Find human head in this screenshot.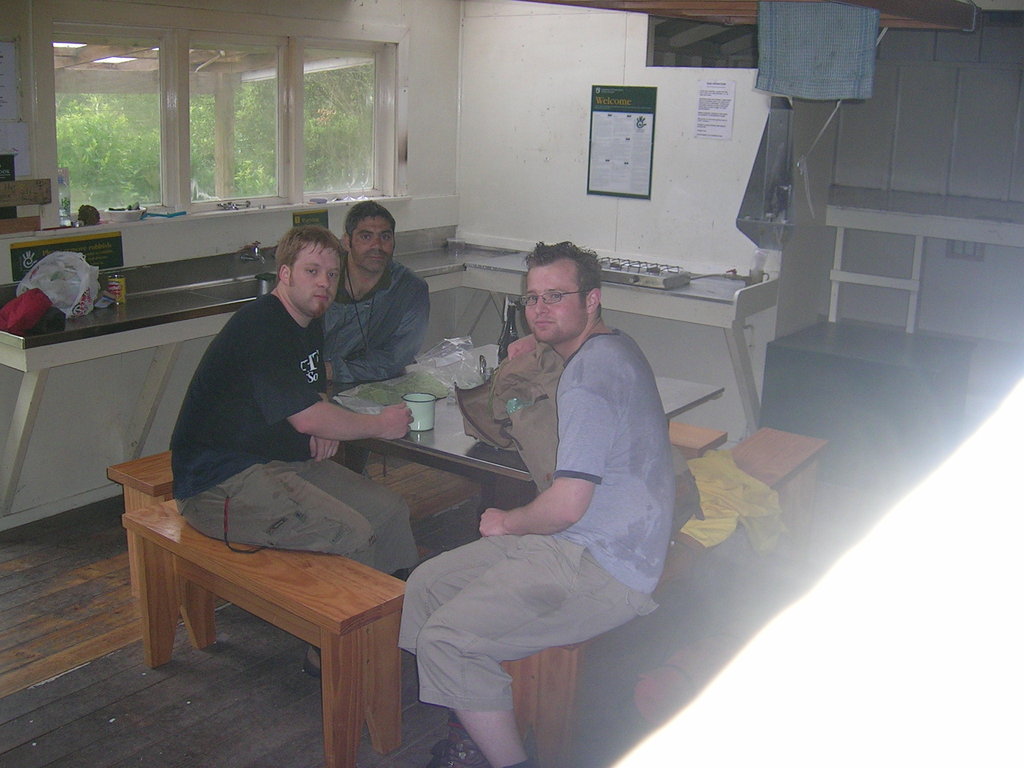
The bounding box for human head is 523,235,607,359.
